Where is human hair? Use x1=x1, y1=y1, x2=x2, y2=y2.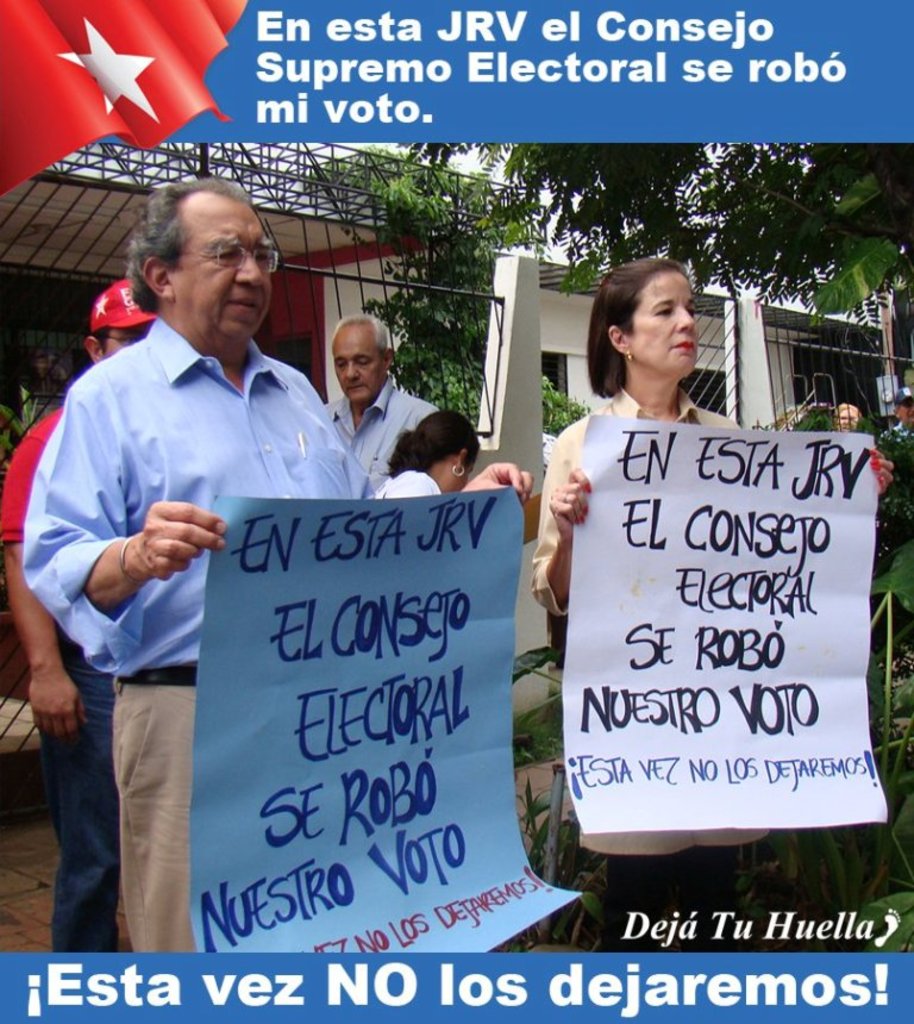
x1=588, y1=257, x2=701, y2=407.
